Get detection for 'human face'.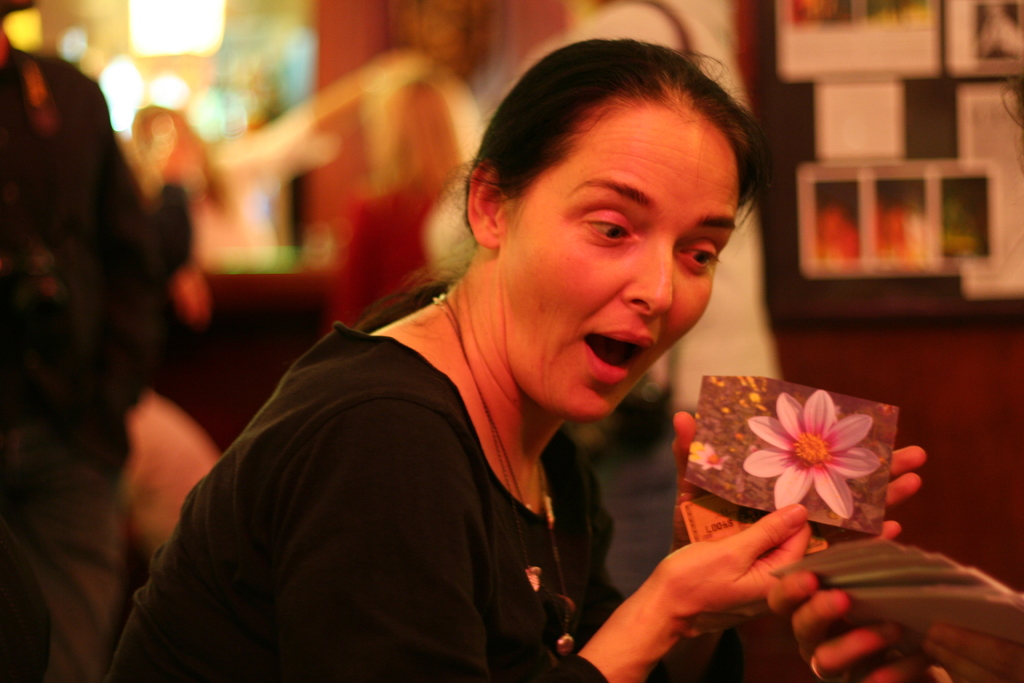
Detection: (x1=500, y1=103, x2=748, y2=421).
